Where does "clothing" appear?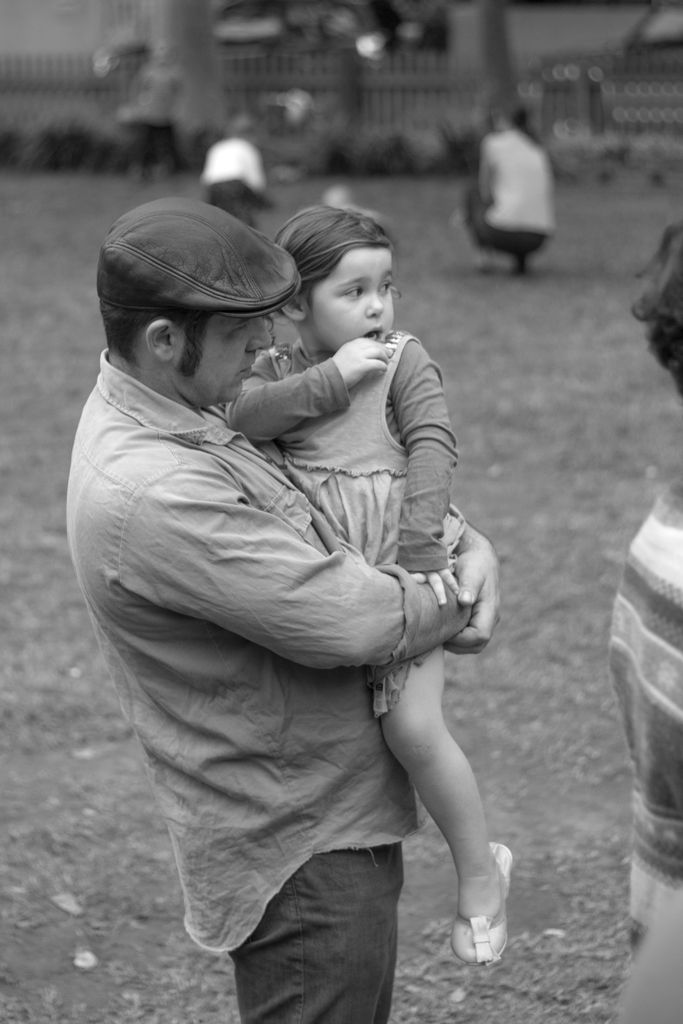
Appears at [x1=115, y1=63, x2=176, y2=168].
